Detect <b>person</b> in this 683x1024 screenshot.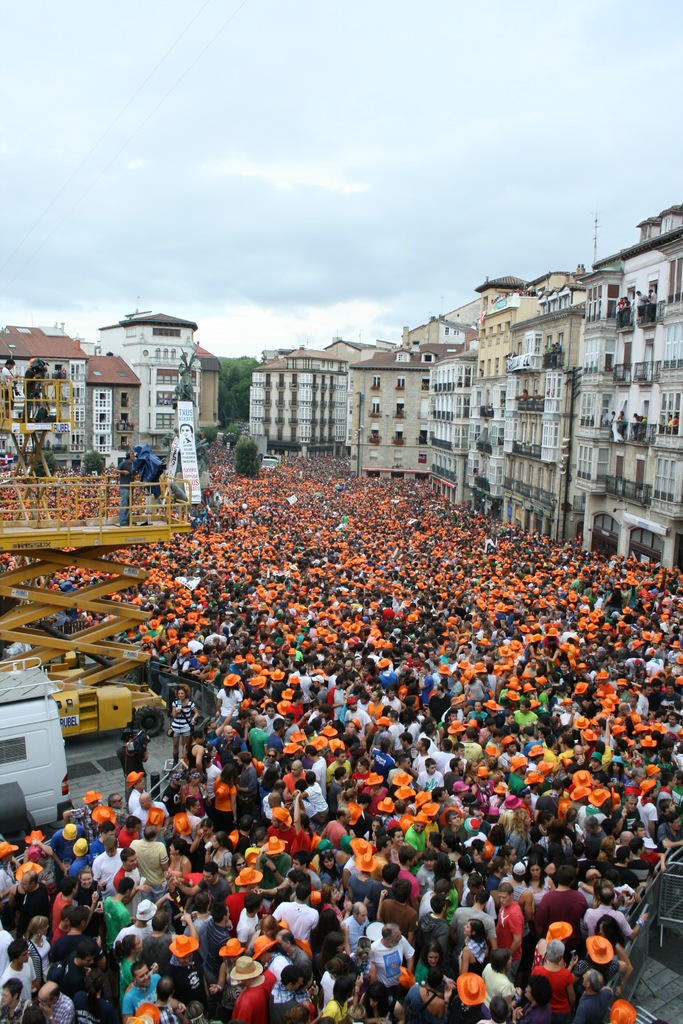
Detection: pyautogui.locateOnScreen(0, 358, 19, 420).
